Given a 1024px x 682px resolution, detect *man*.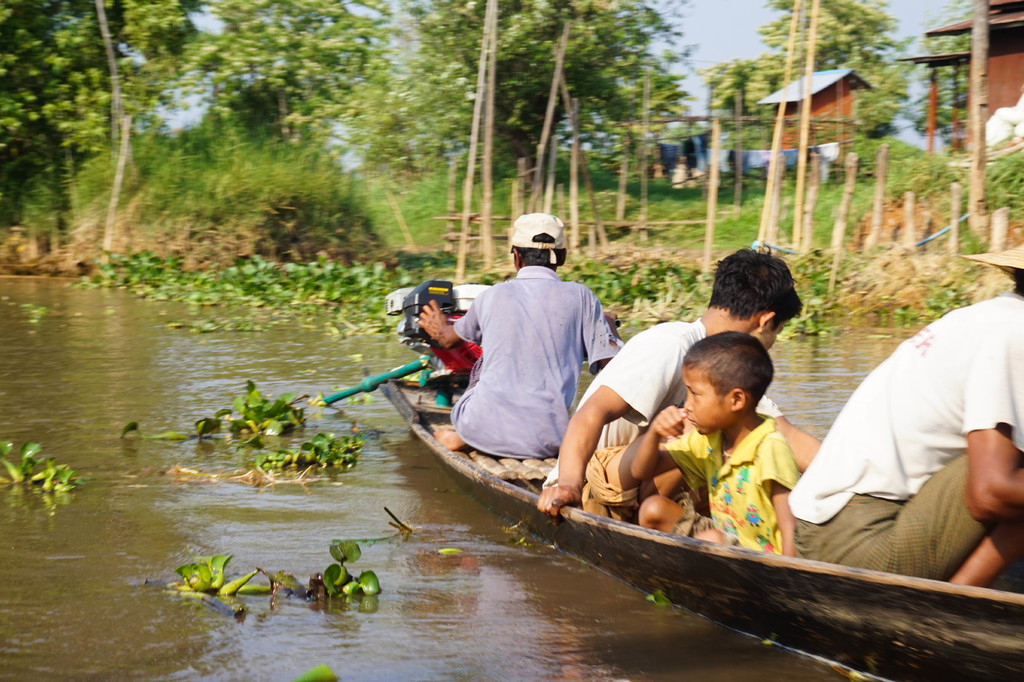
418,229,644,487.
